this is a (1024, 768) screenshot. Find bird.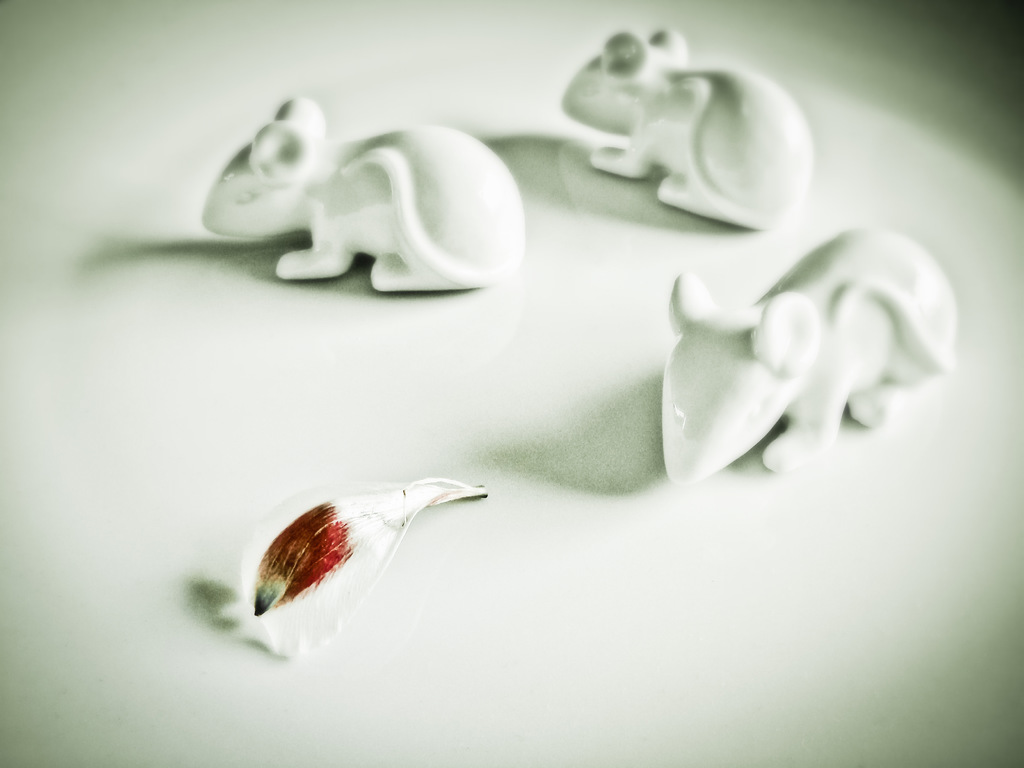
Bounding box: 237:480:499:627.
